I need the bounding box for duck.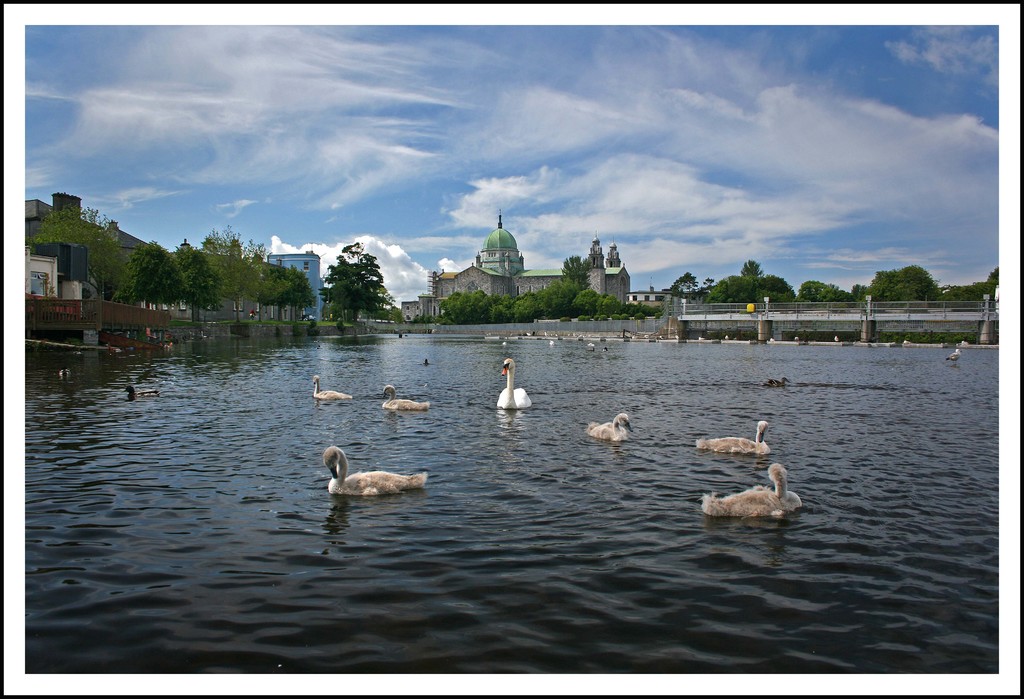
Here it is: {"left": 589, "top": 414, "right": 635, "bottom": 444}.
